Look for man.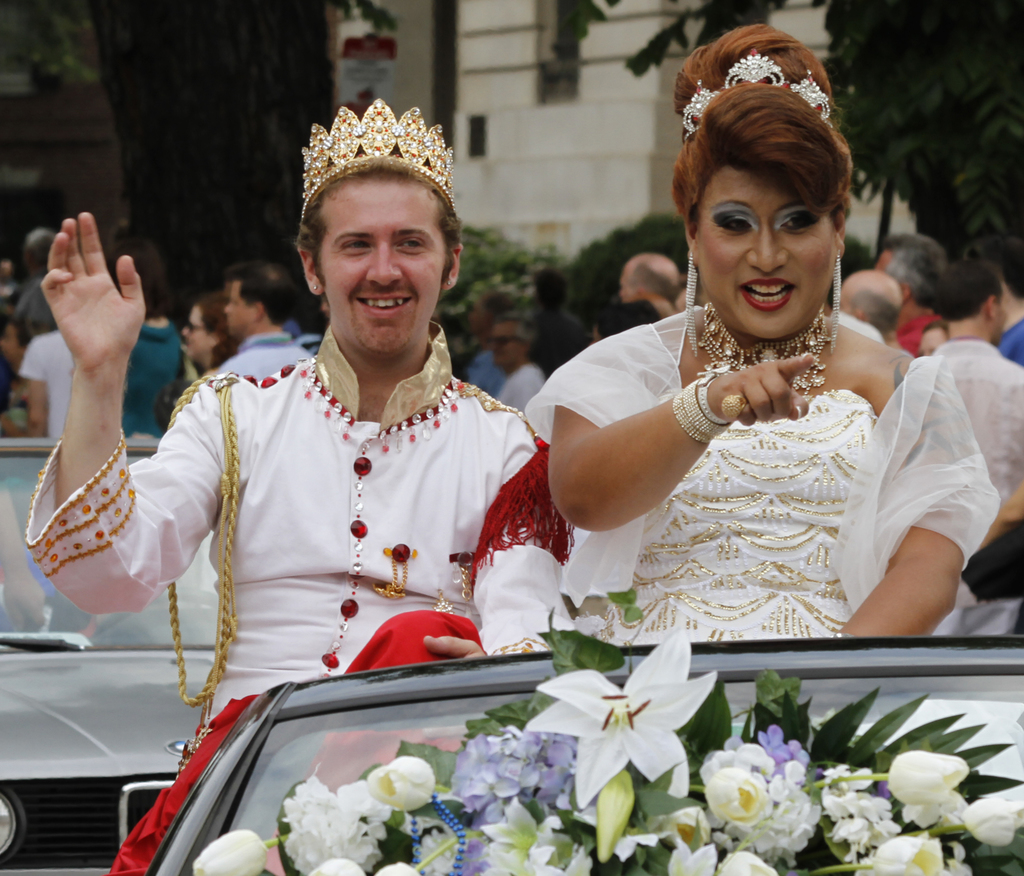
Found: 881:227:948:354.
